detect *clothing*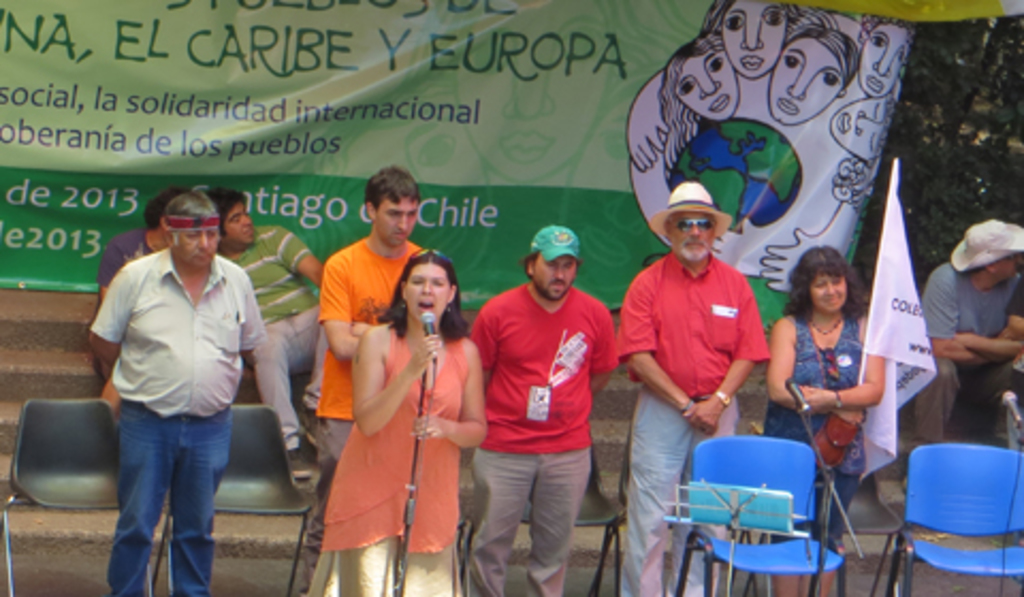
box(612, 254, 770, 595)
